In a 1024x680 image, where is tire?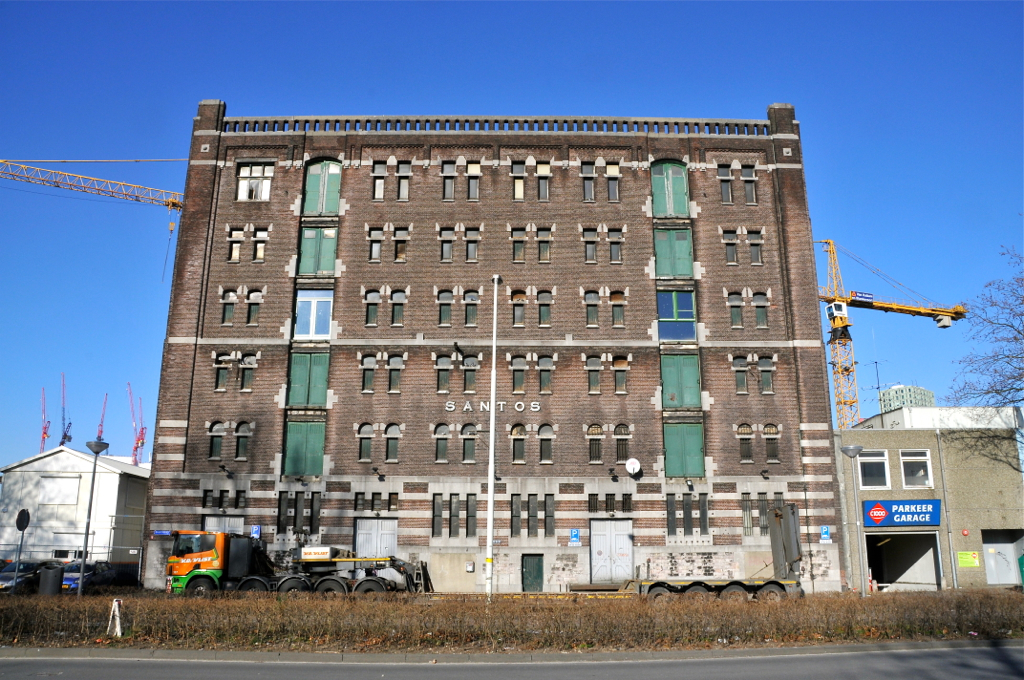
759, 583, 783, 605.
